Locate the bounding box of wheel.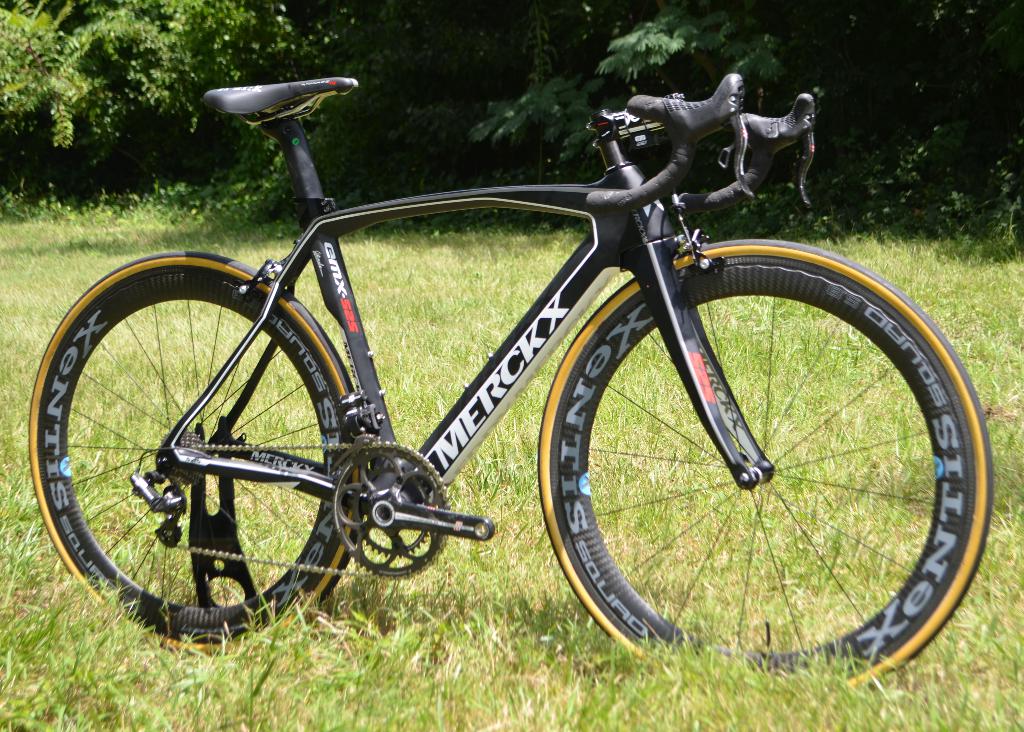
Bounding box: (left=536, top=245, right=970, bottom=665).
